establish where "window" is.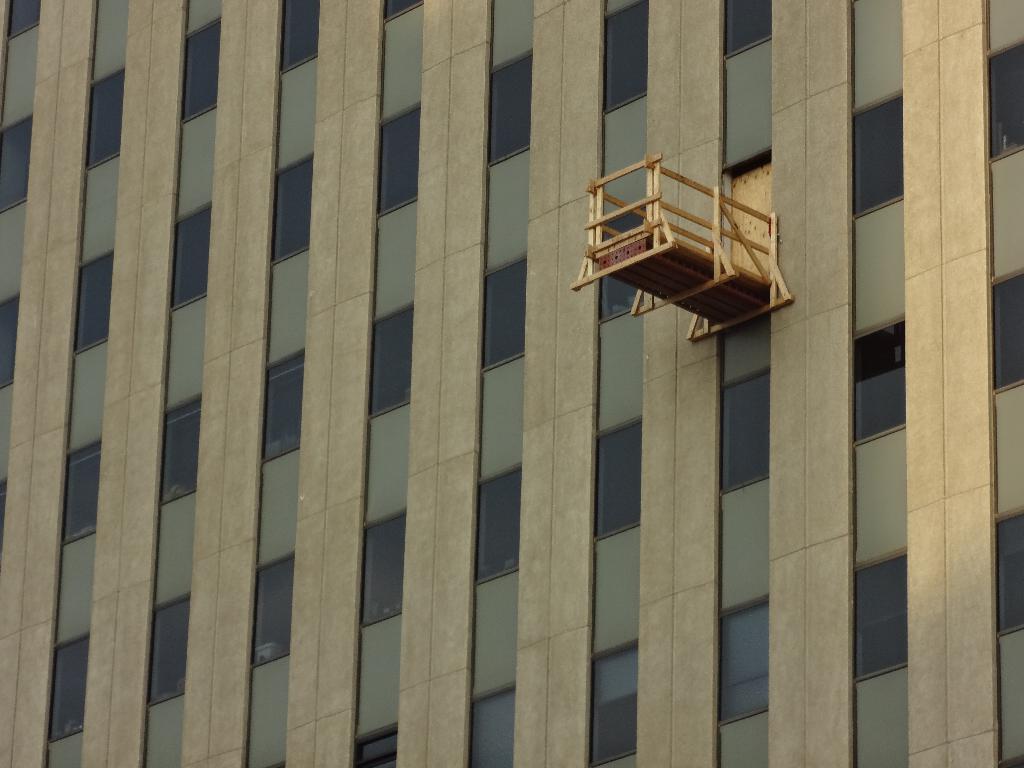
Established at [488, 50, 533, 168].
